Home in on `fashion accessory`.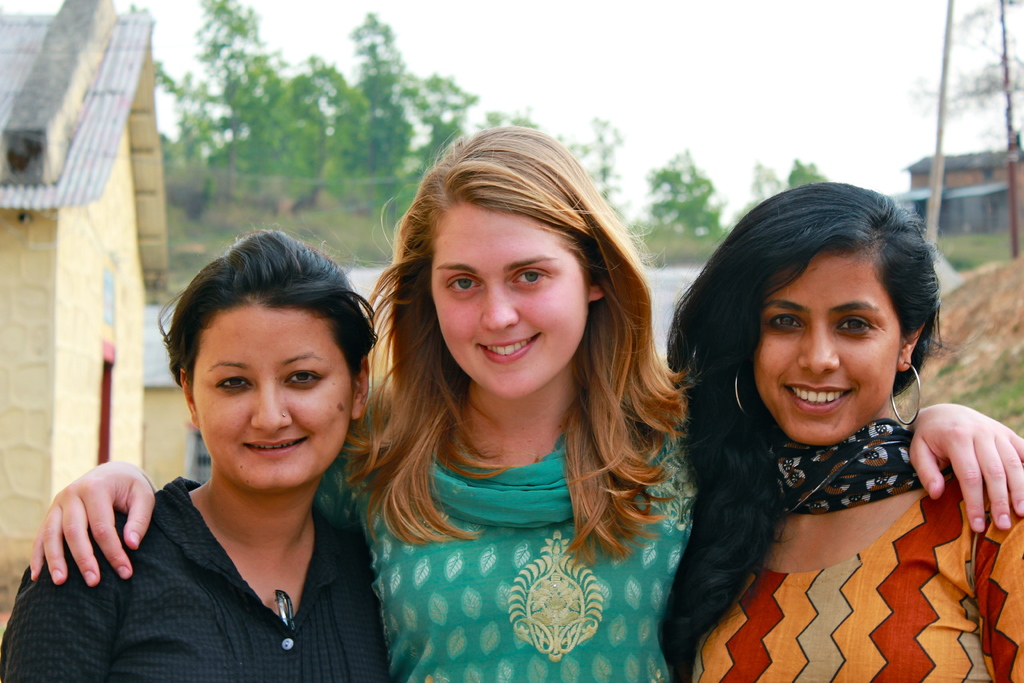
Homed in at bbox(889, 358, 922, 427).
